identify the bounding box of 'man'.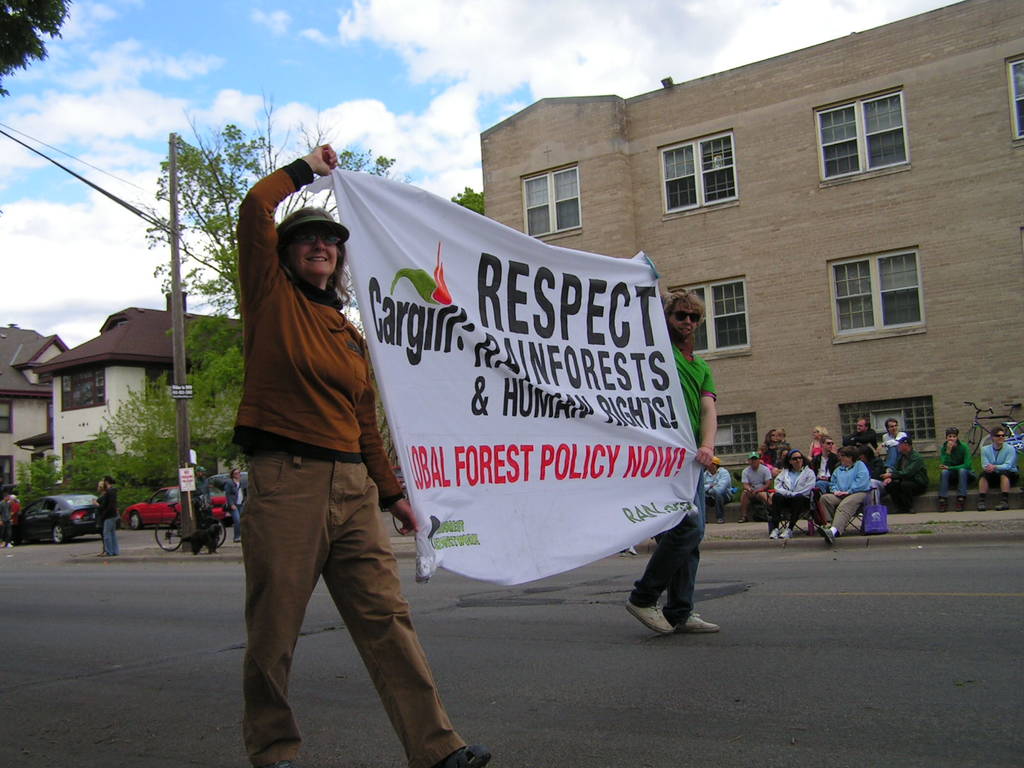
bbox=(96, 476, 118, 557).
